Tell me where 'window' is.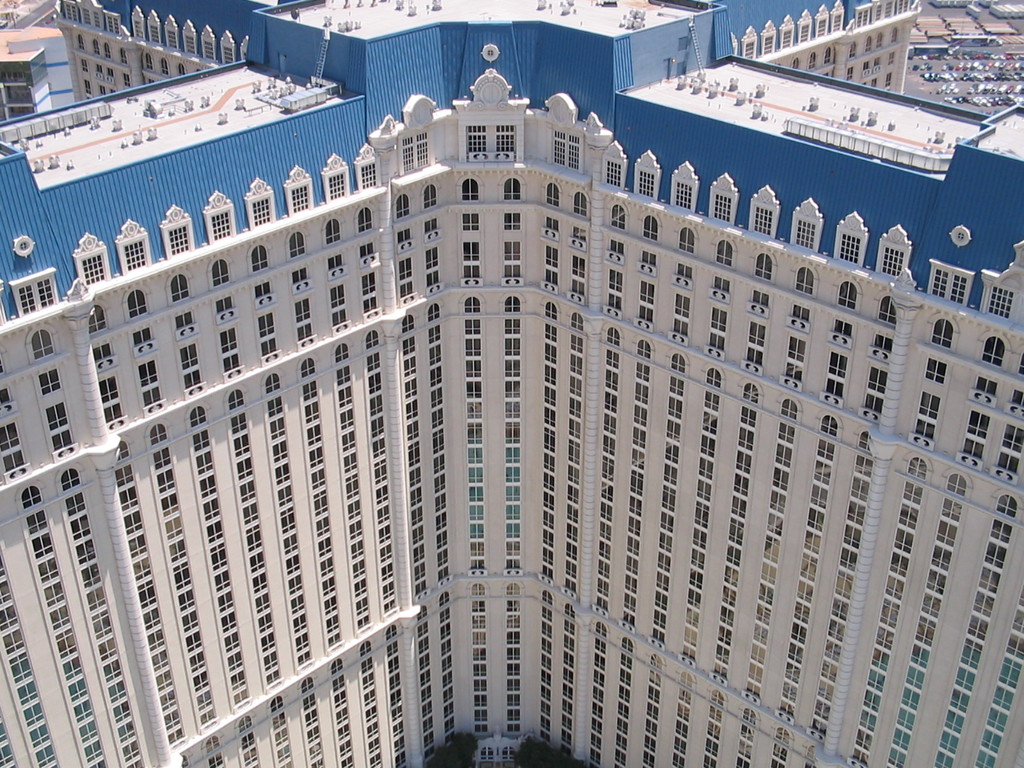
'window' is at pyautogui.locateOnScreen(874, 81, 877, 87).
